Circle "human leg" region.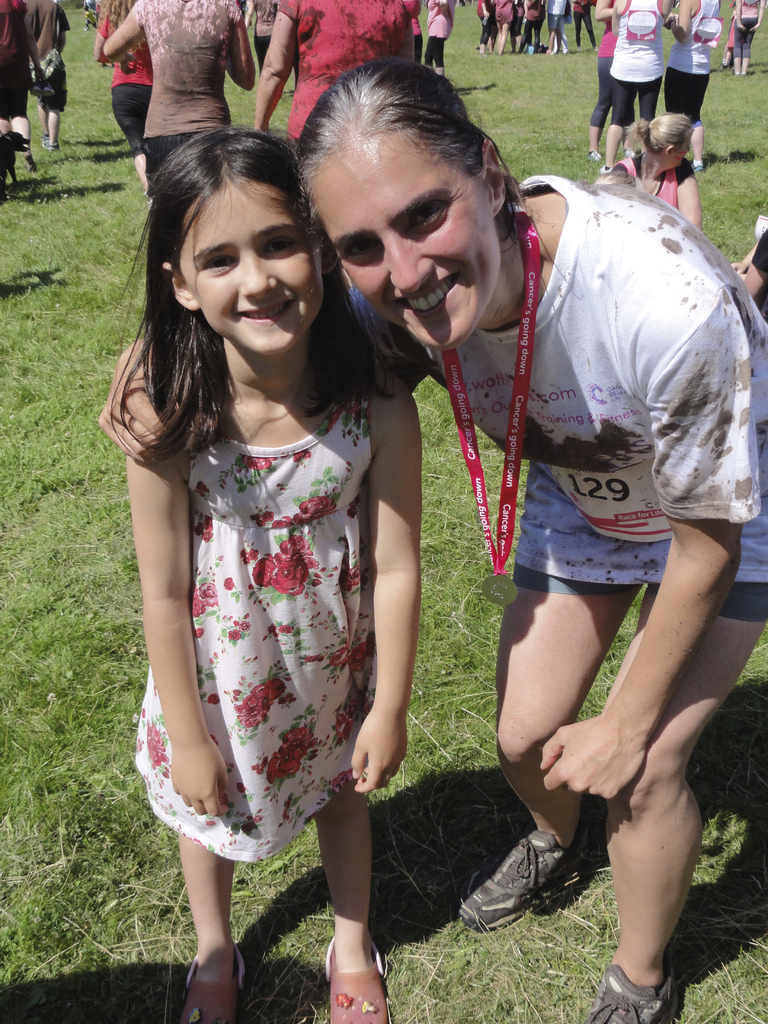
Region: [left=110, top=68, right=147, bottom=188].
